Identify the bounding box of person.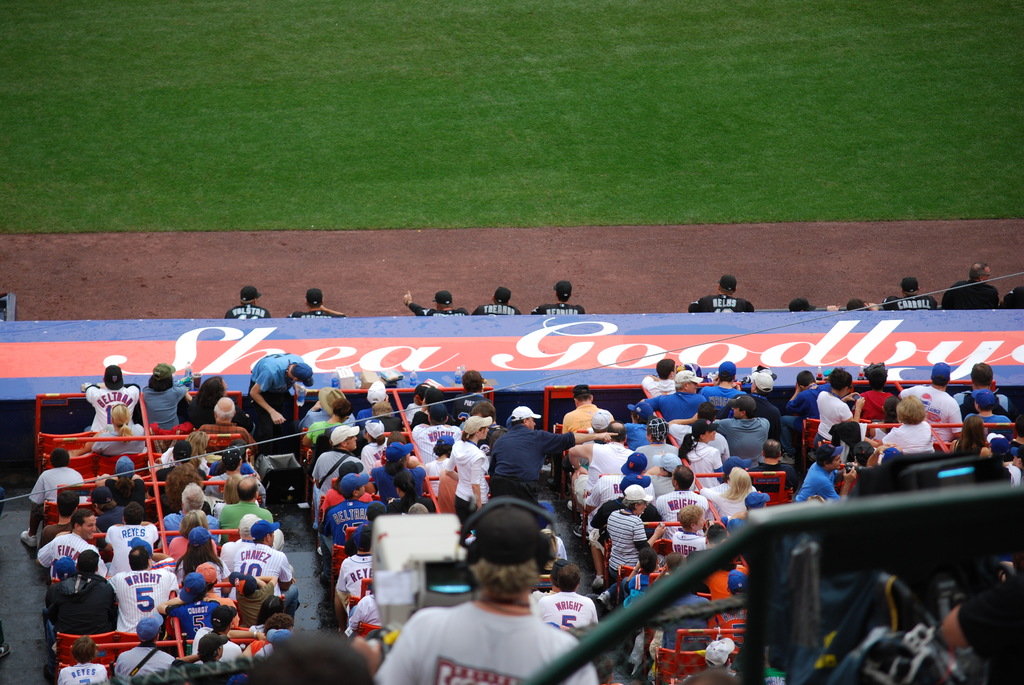
x1=26 y1=446 x2=86 y2=530.
